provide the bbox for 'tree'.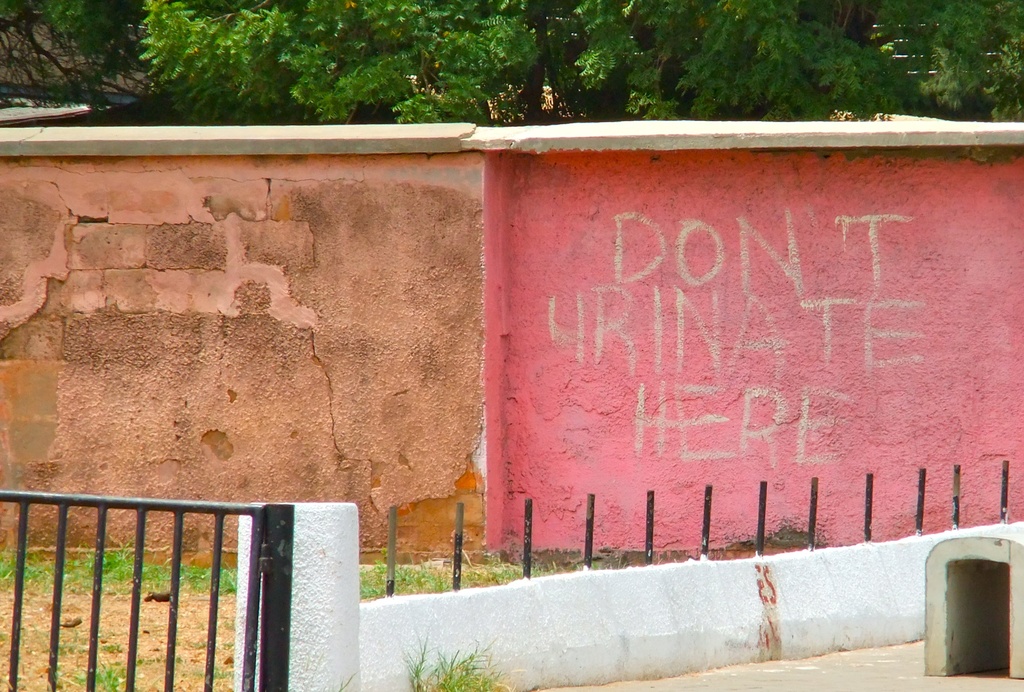
left=4, top=3, right=1021, bottom=124.
